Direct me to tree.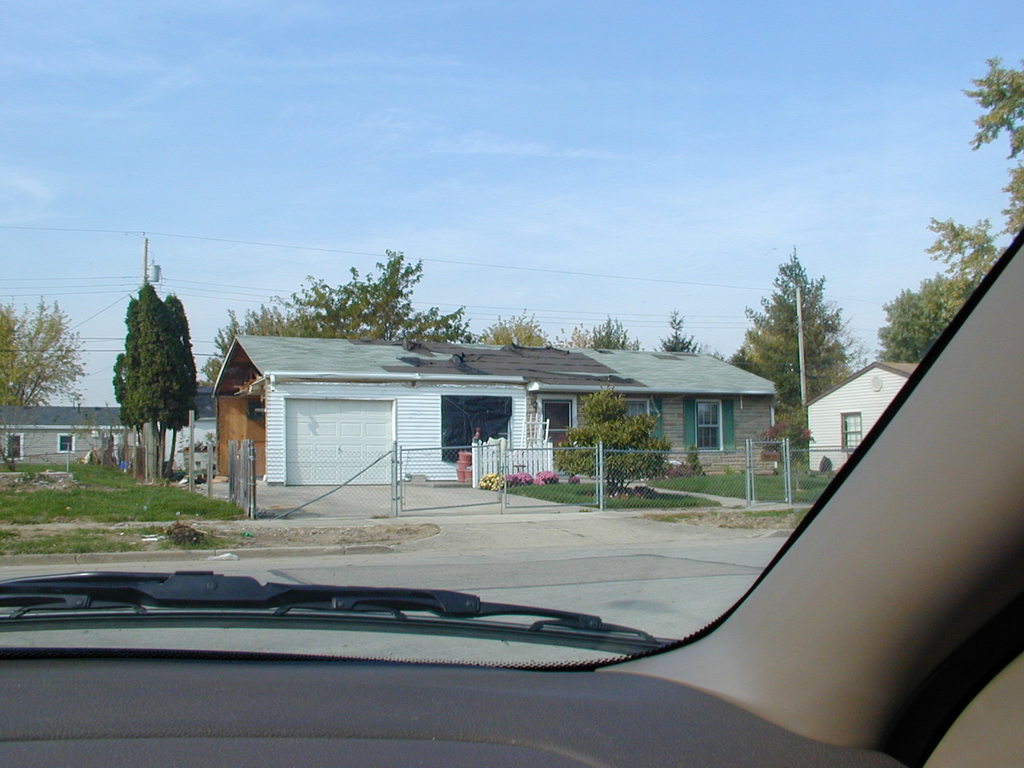
Direction: [876, 270, 966, 368].
